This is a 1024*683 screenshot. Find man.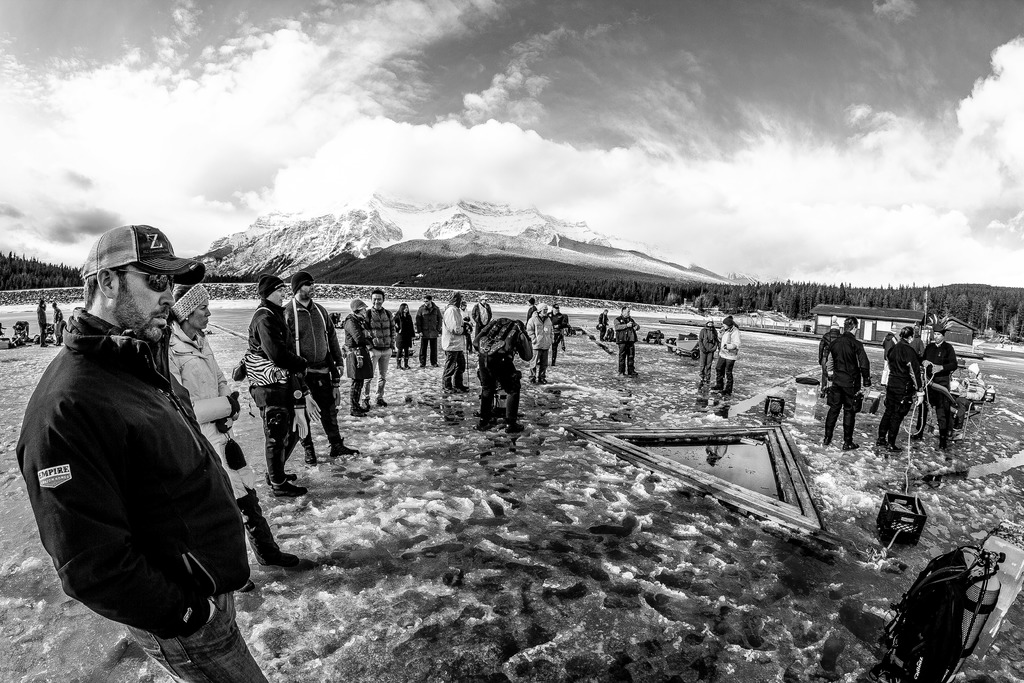
Bounding box: pyautogui.locateOnScreen(593, 303, 612, 337).
